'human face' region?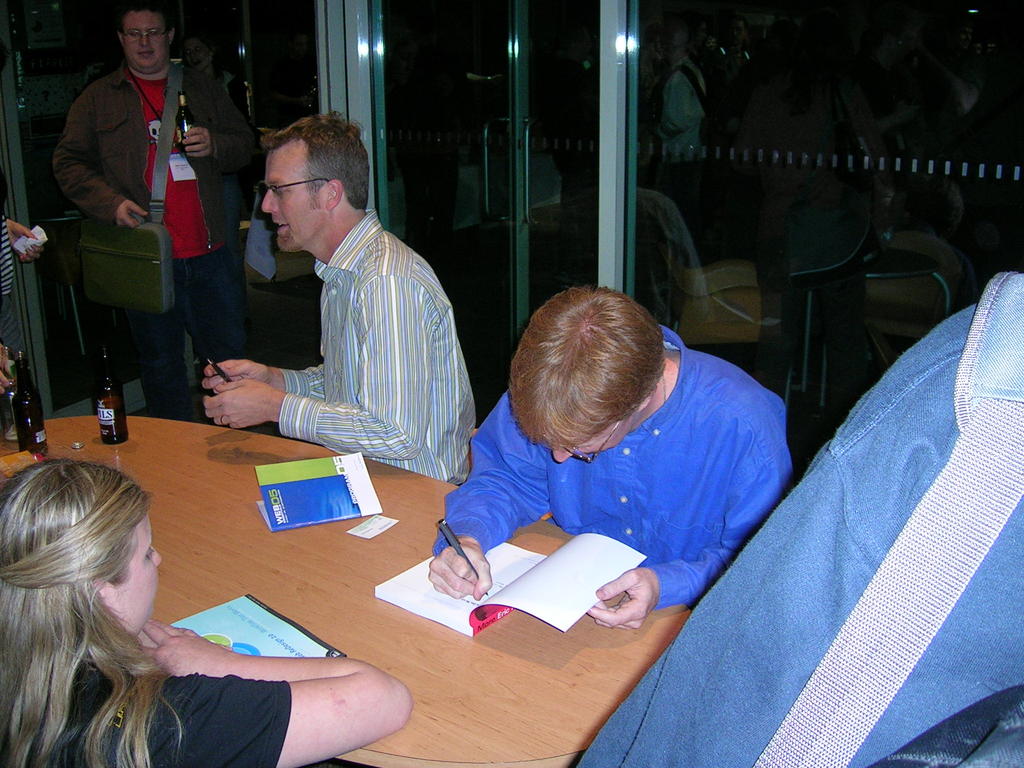
pyautogui.locateOnScreen(122, 11, 166, 72)
